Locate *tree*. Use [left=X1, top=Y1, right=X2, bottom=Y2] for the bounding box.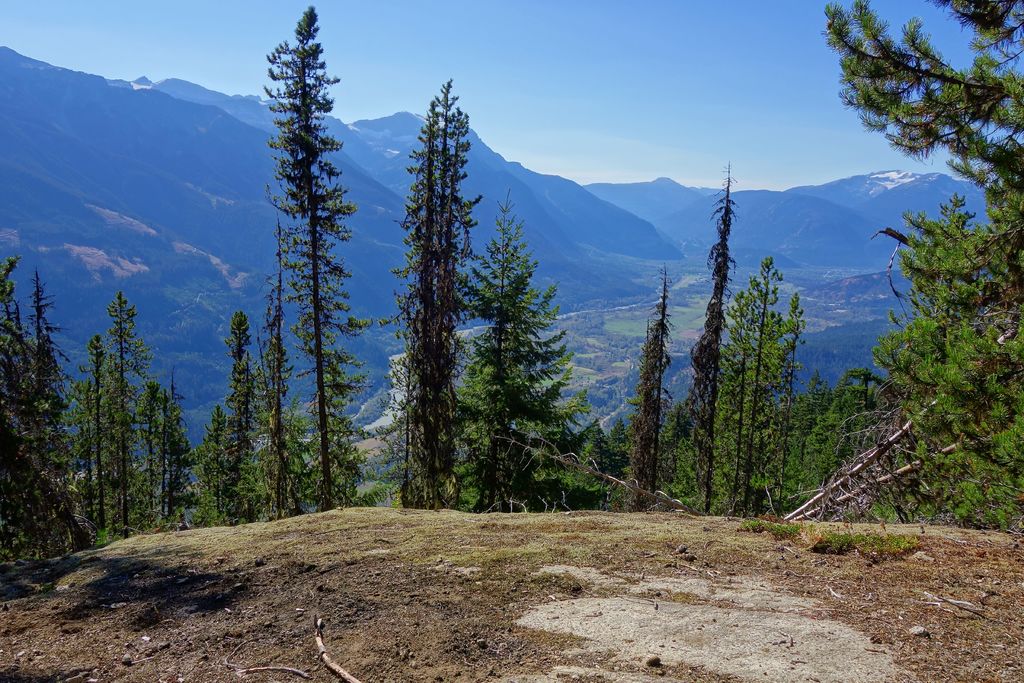
[left=607, top=262, right=671, bottom=514].
